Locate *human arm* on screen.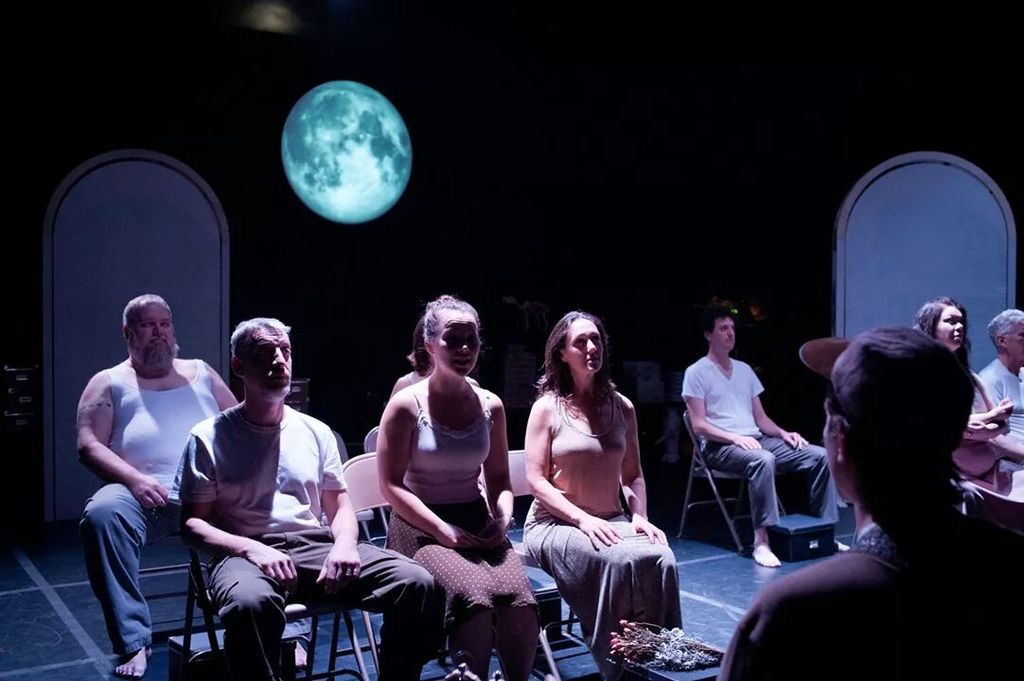
On screen at bbox=[682, 368, 764, 453].
